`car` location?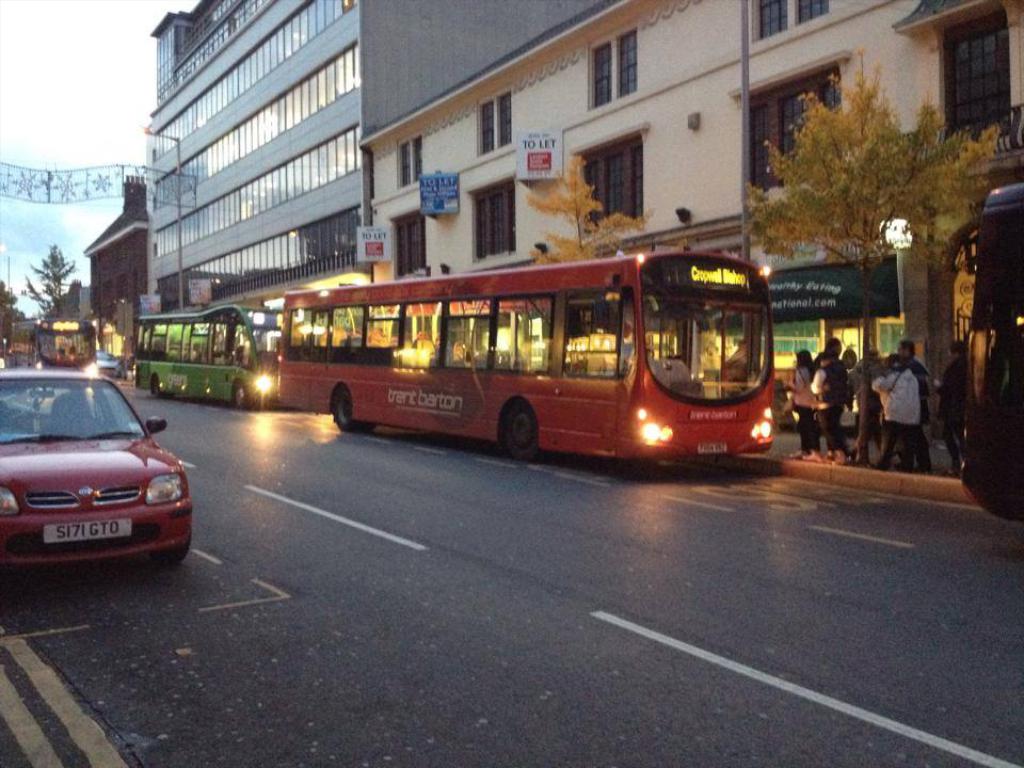
x1=0 y1=370 x2=194 y2=561
